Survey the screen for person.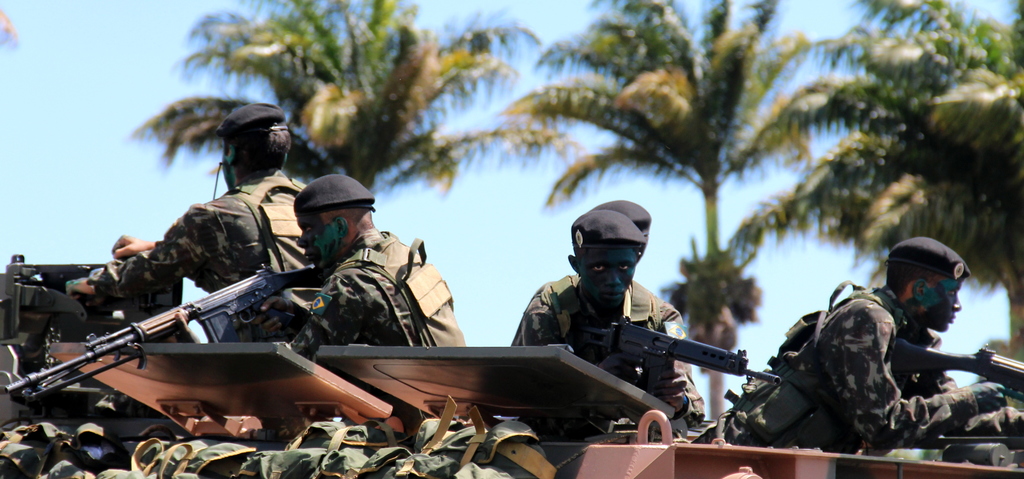
Survey found: Rect(508, 216, 717, 448).
